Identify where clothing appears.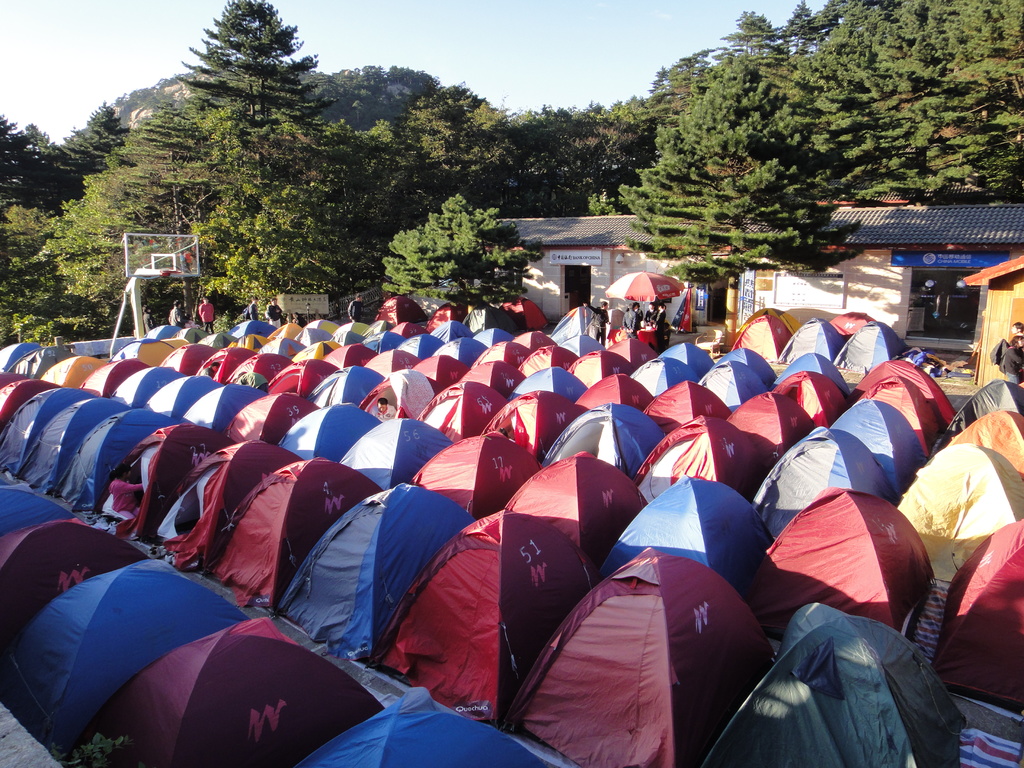
Appears at BBox(168, 309, 188, 328).
